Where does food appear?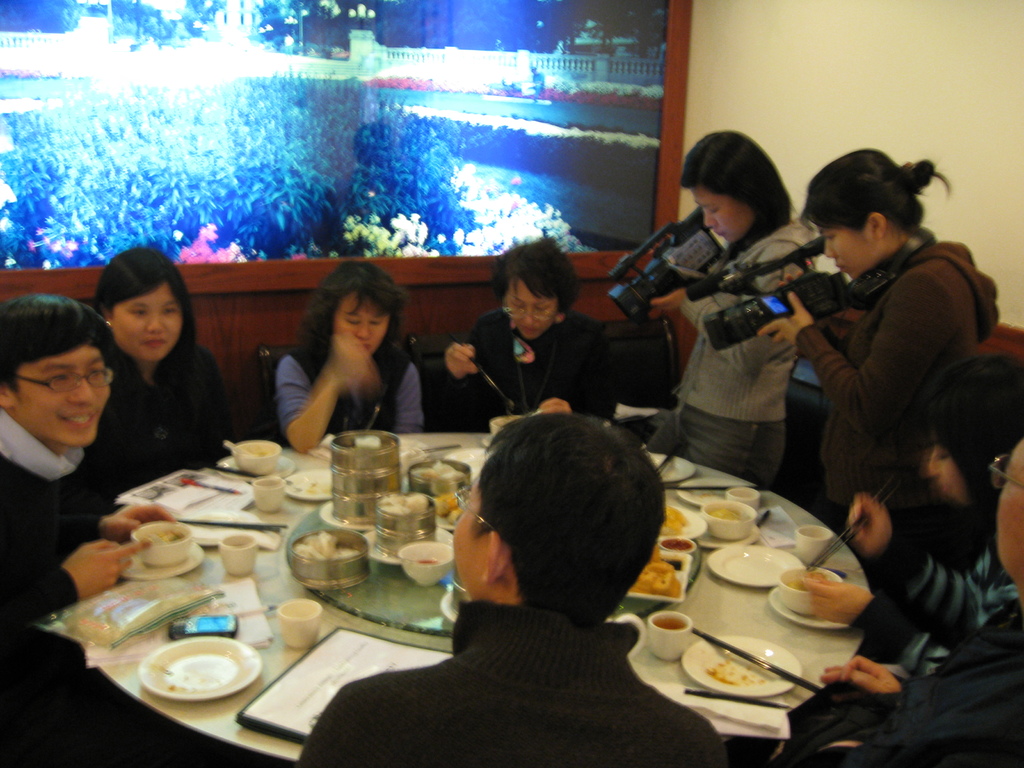
Appears at l=655, t=611, r=690, b=633.
